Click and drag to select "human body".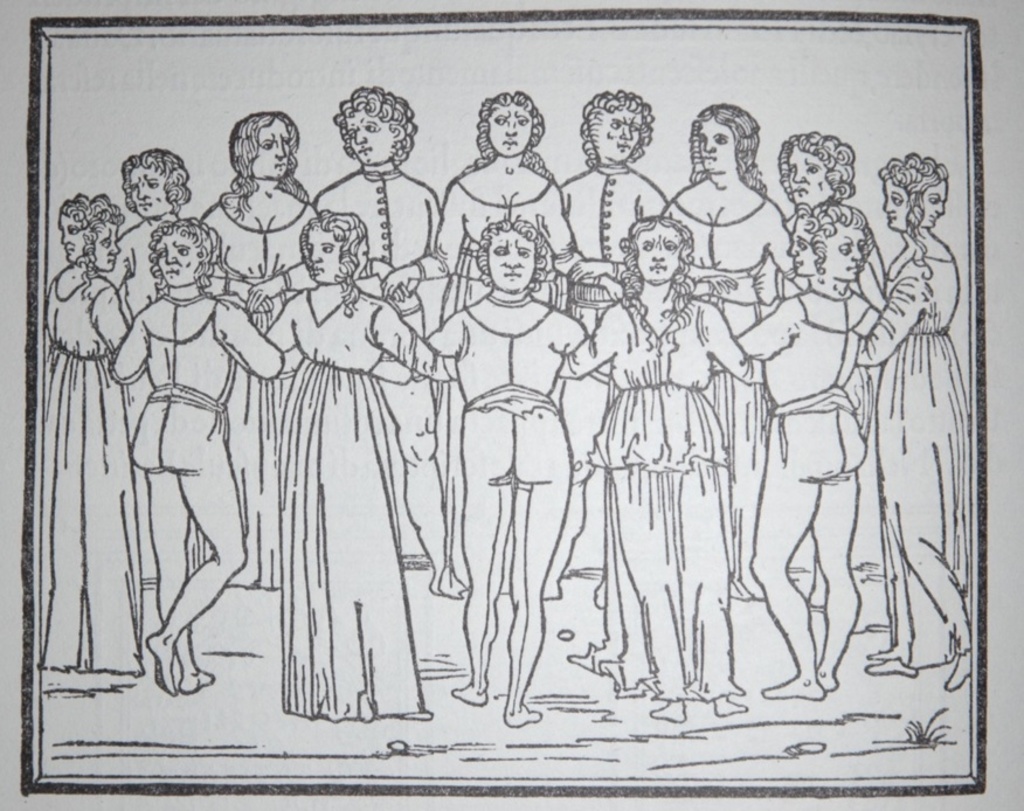
Selection: l=781, t=119, r=891, b=609.
